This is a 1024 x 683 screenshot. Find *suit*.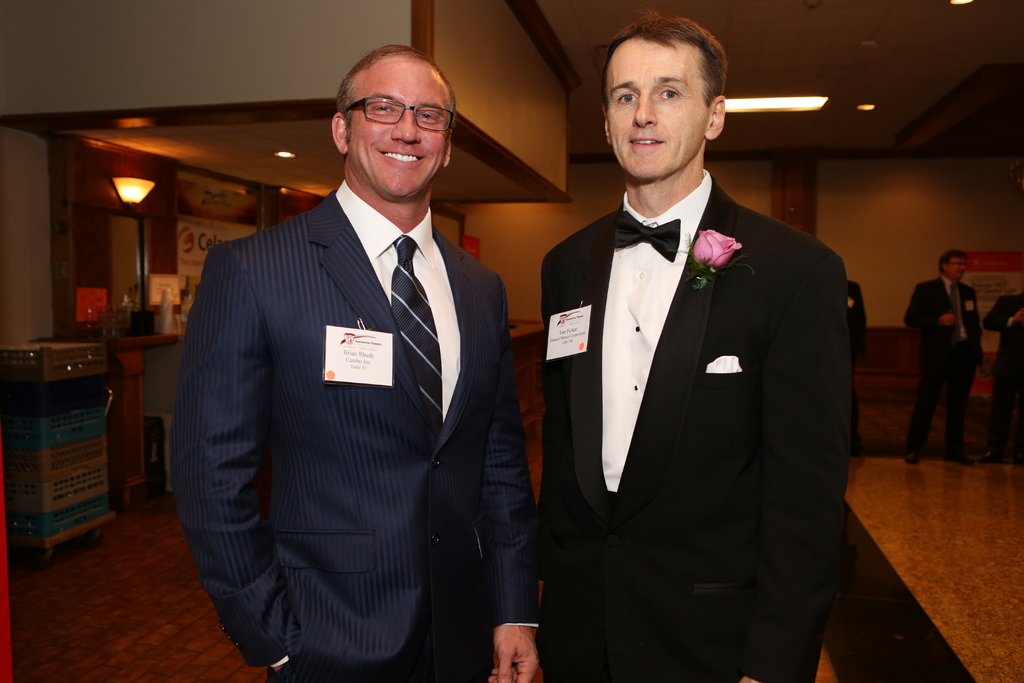
Bounding box: 906 277 984 452.
